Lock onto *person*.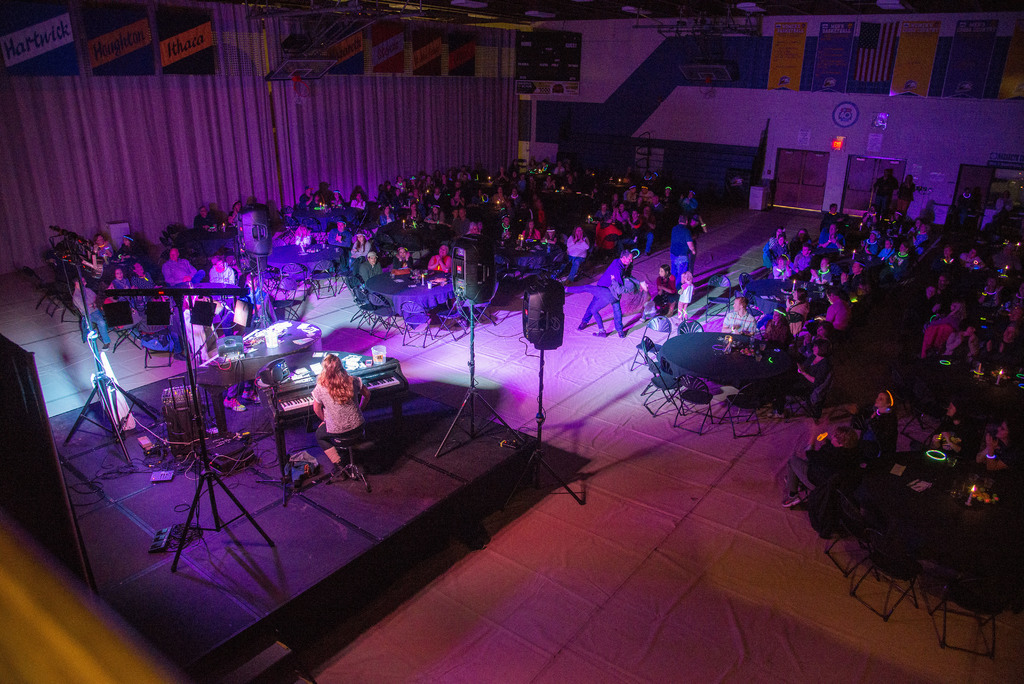
Locked: 473, 188, 487, 208.
